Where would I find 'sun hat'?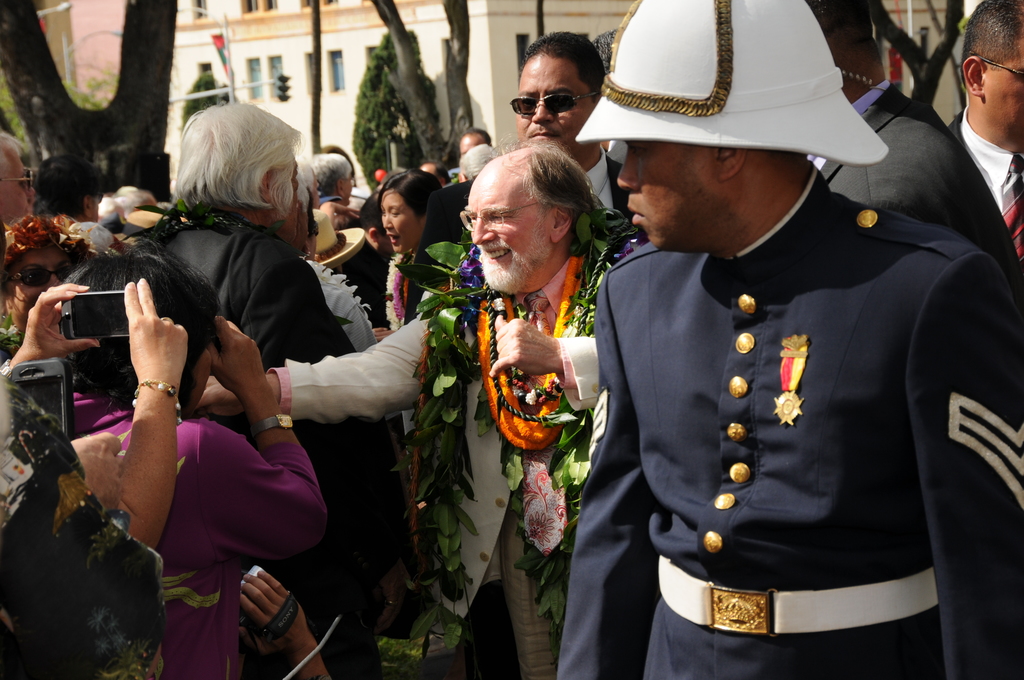
At crop(576, 0, 890, 174).
